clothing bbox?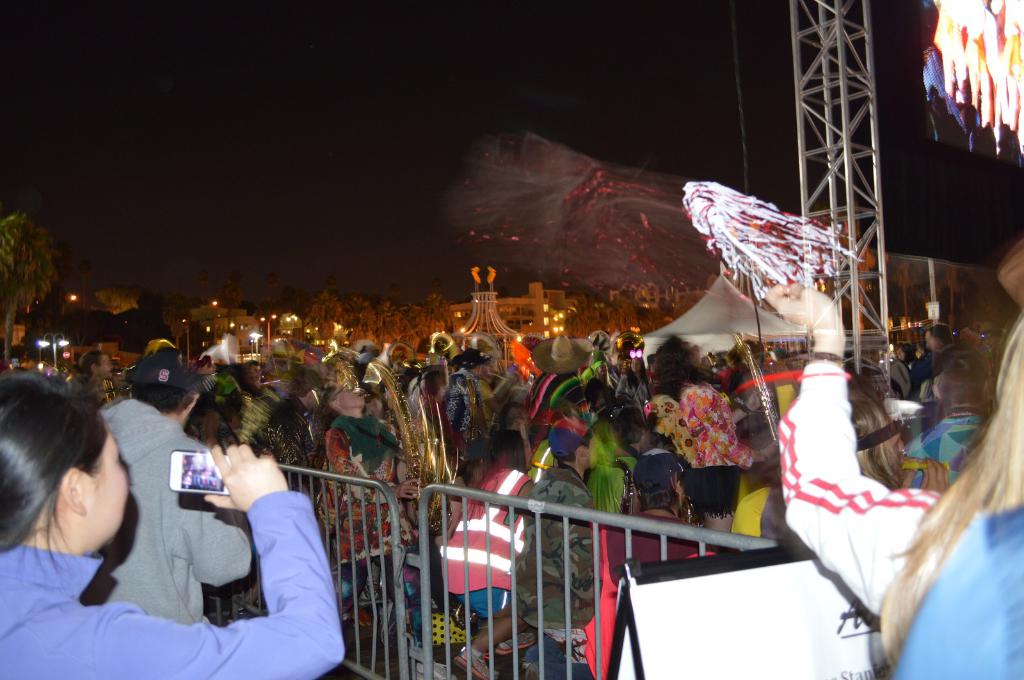
{"left": 724, "top": 494, "right": 767, "bottom": 548}
